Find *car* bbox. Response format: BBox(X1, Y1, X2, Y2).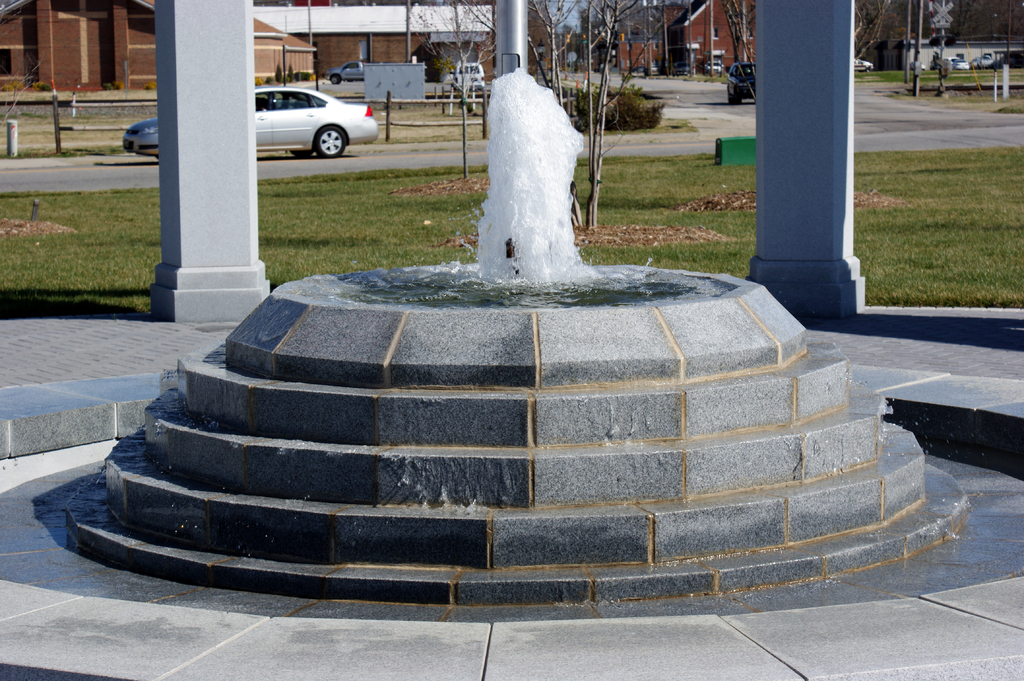
BBox(121, 82, 378, 159).
